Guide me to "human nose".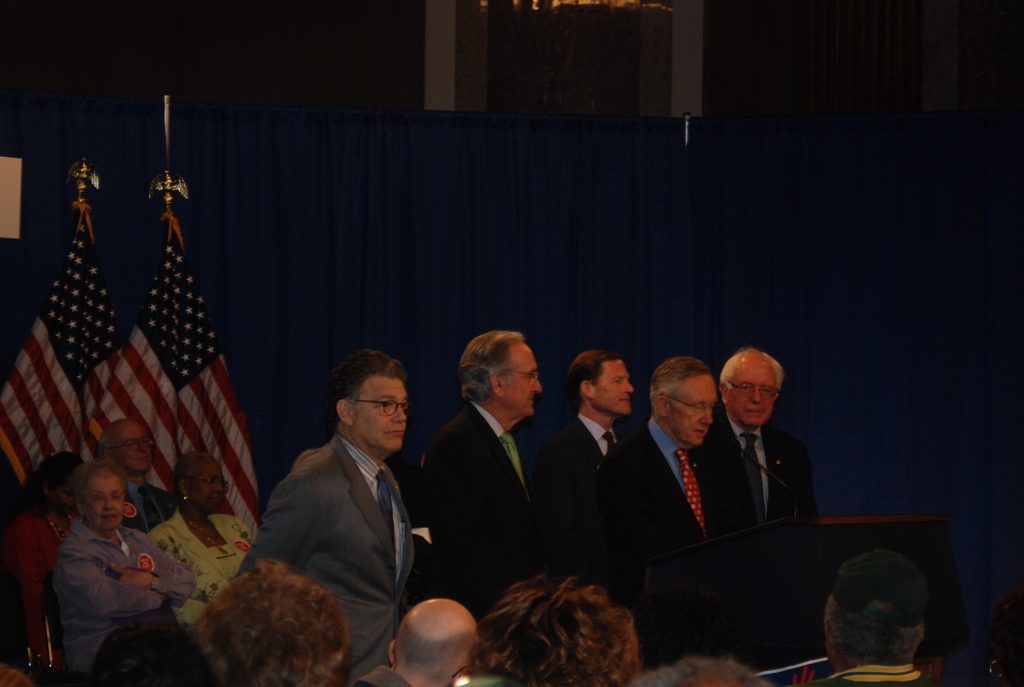
Guidance: box(69, 497, 80, 506).
